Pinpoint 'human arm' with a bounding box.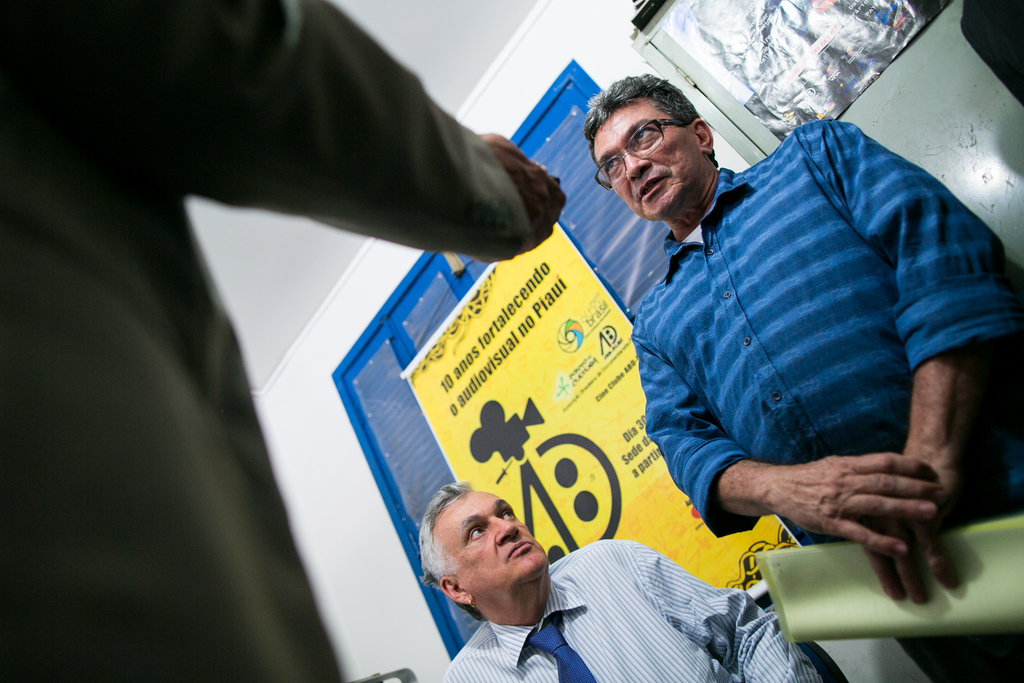
select_region(95, 10, 567, 259).
